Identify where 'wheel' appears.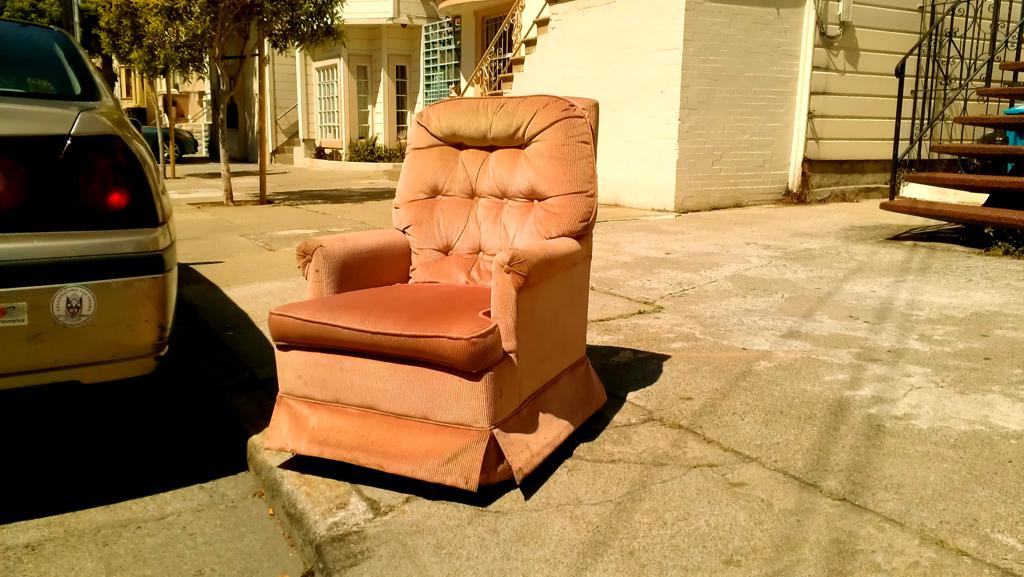
Appears at (159, 139, 183, 164).
